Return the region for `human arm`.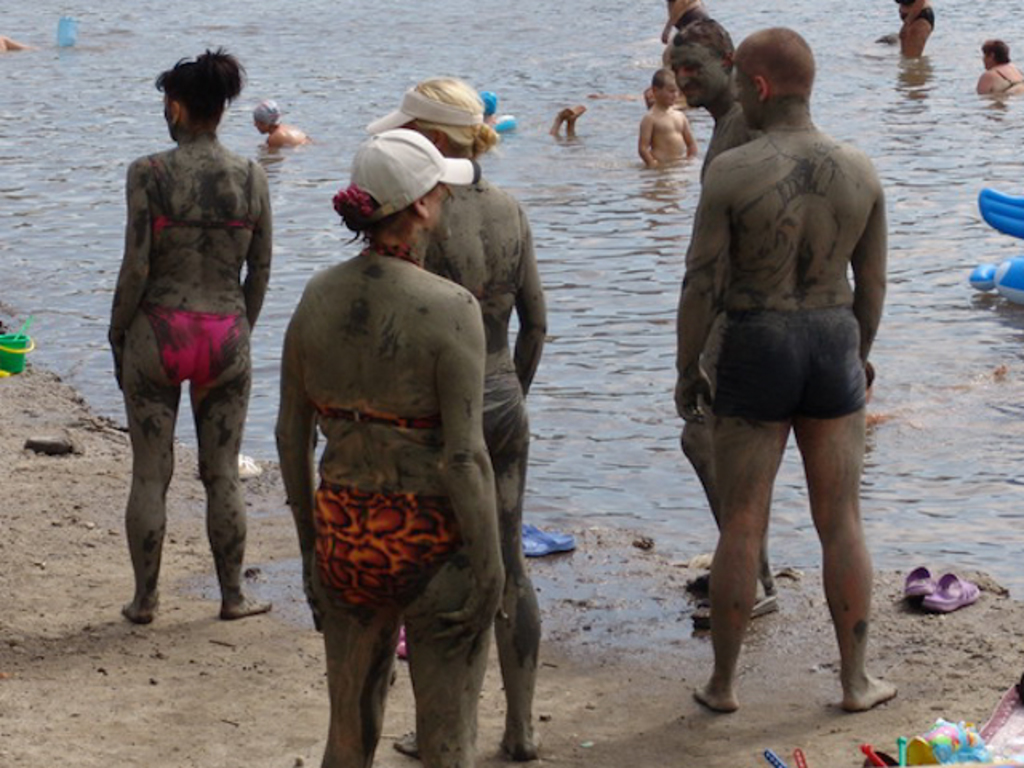
<bbox>98, 152, 155, 395</bbox>.
